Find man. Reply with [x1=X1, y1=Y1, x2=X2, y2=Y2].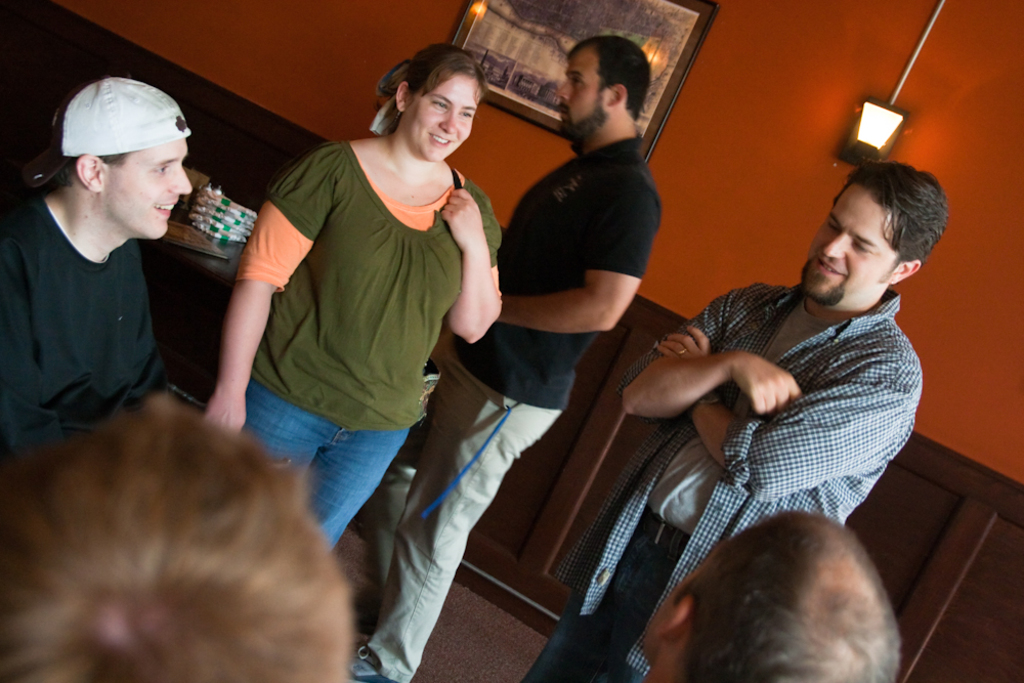
[x1=525, y1=159, x2=955, y2=677].
